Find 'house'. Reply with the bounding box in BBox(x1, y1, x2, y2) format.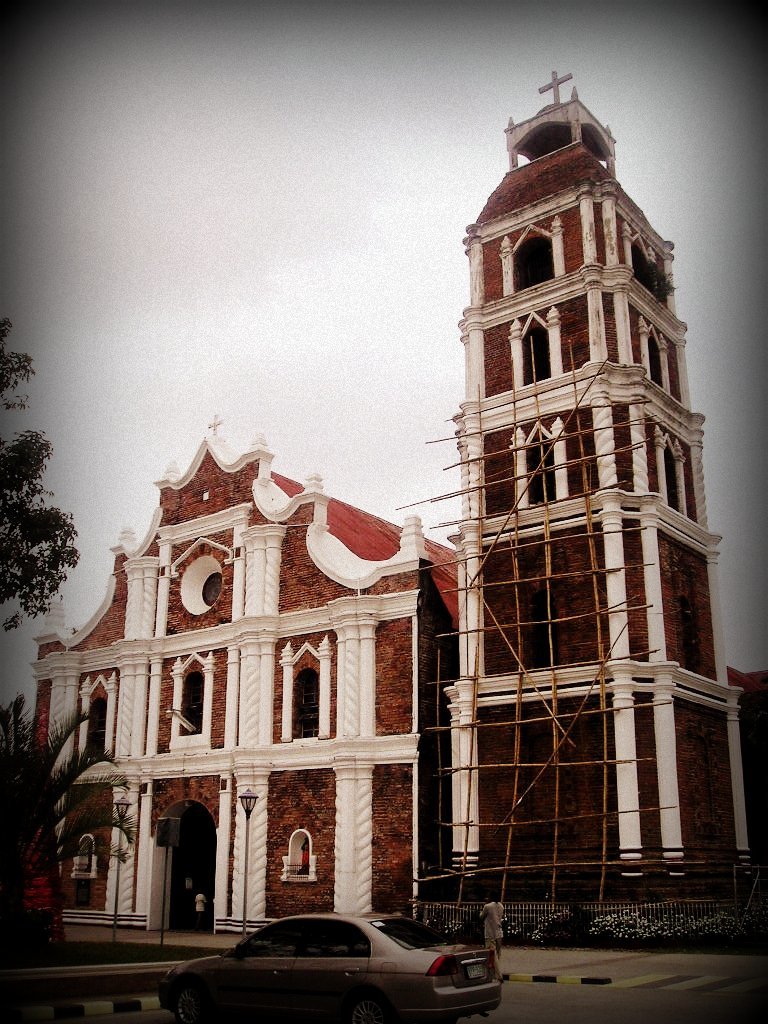
BBox(19, 70, 760, 948).
